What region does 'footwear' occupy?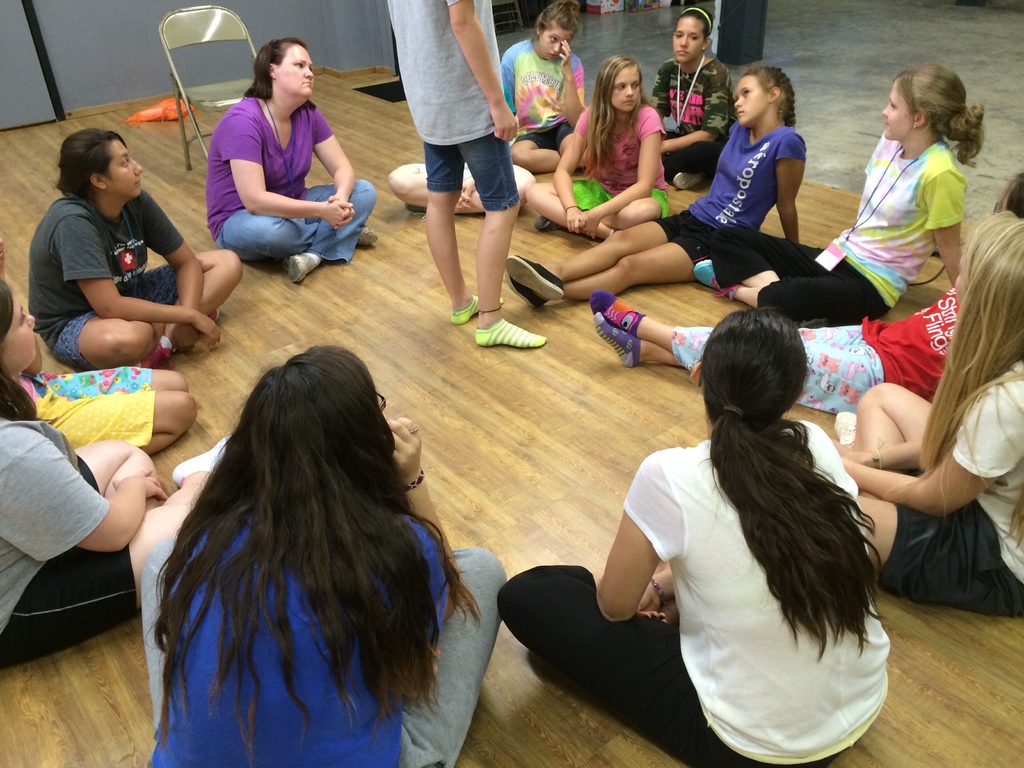
bbox=[205, 311, 218, 323].
